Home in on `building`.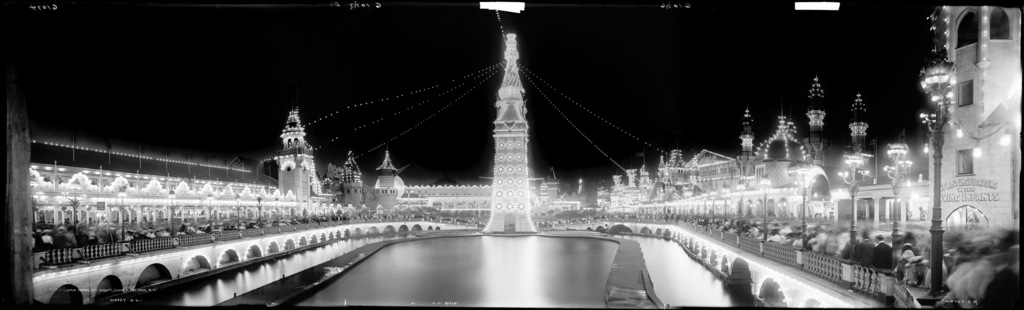
Homed in at 368/149/553/215.
